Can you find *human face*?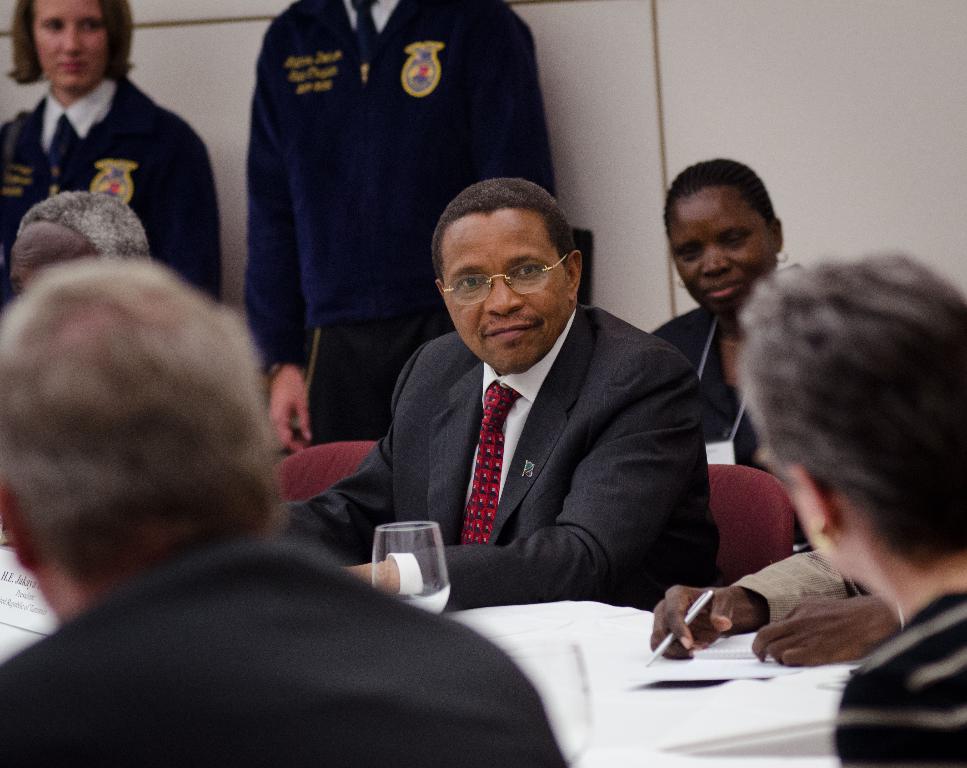
Yes, bounding box: region(665, 188, 781, 311).
